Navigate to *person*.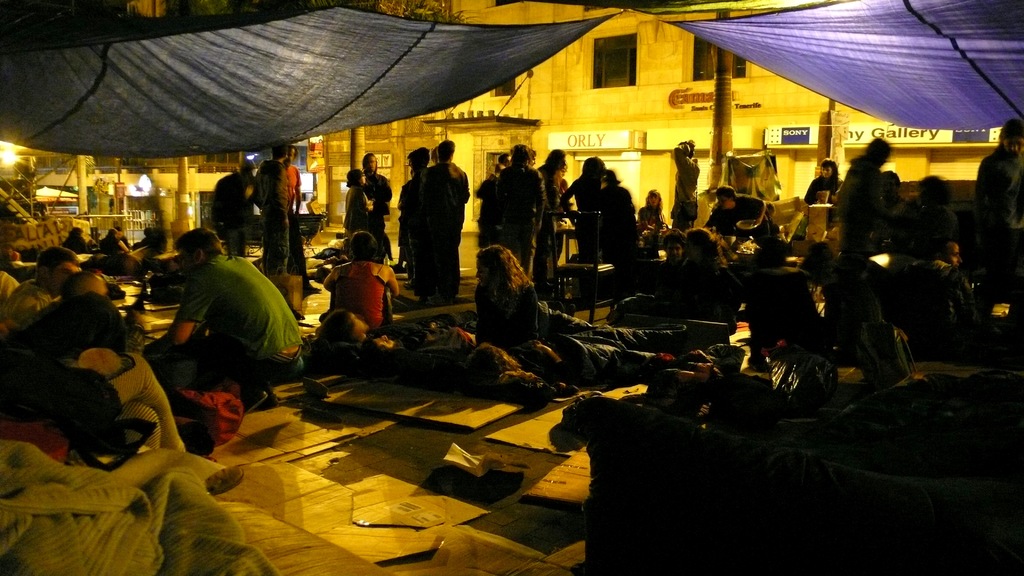
Navigation target: [282, 149, 301, 243].
